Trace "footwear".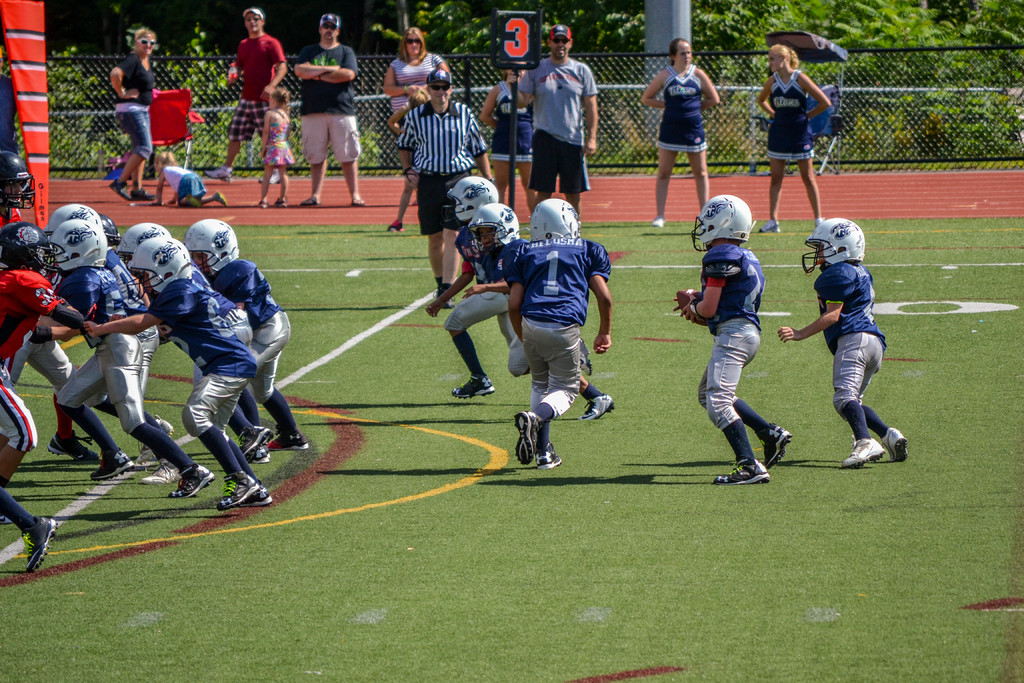
Traced to 268/425/307/451.
